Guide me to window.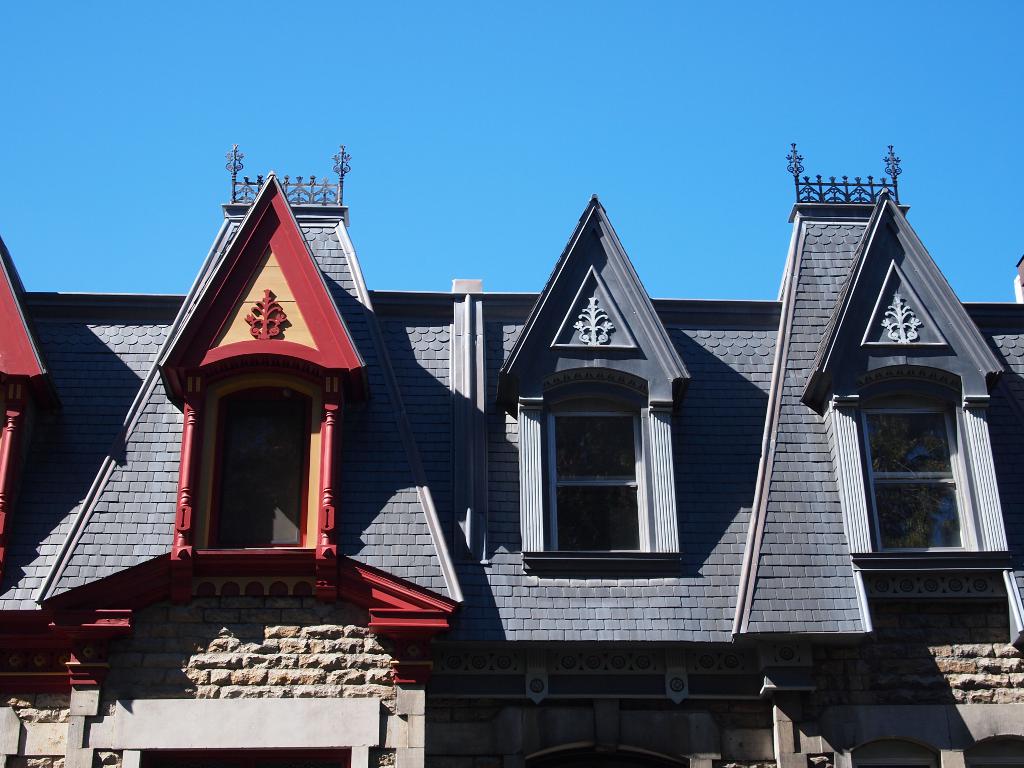
Guidance: bbox=[542, 368, 671, 569].
